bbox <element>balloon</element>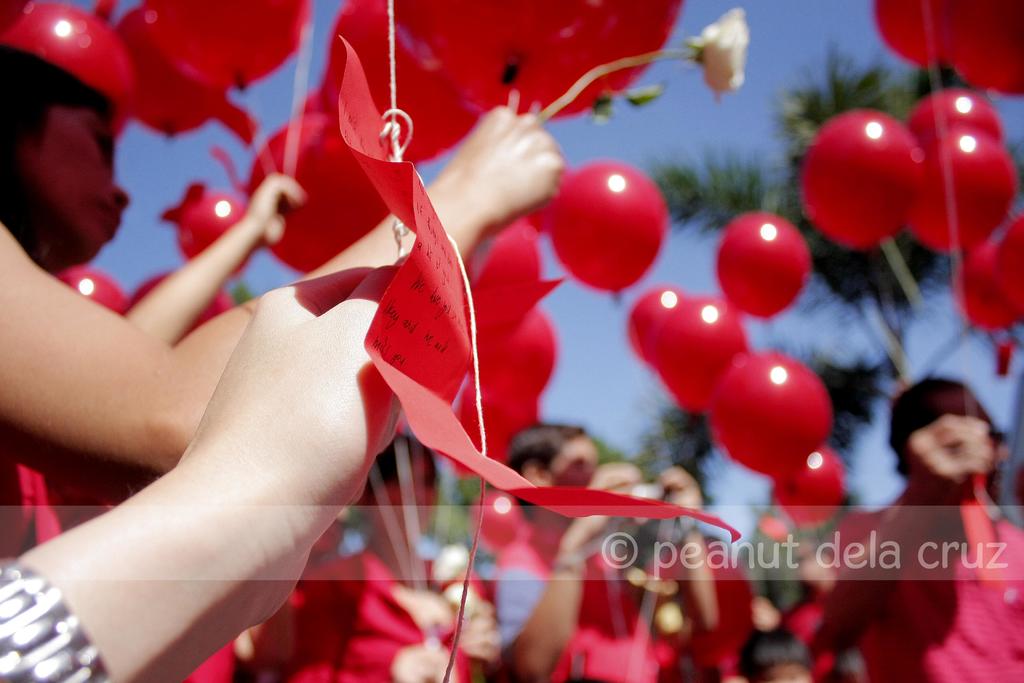
(left=872, top=0, right=942, bottom=68)
